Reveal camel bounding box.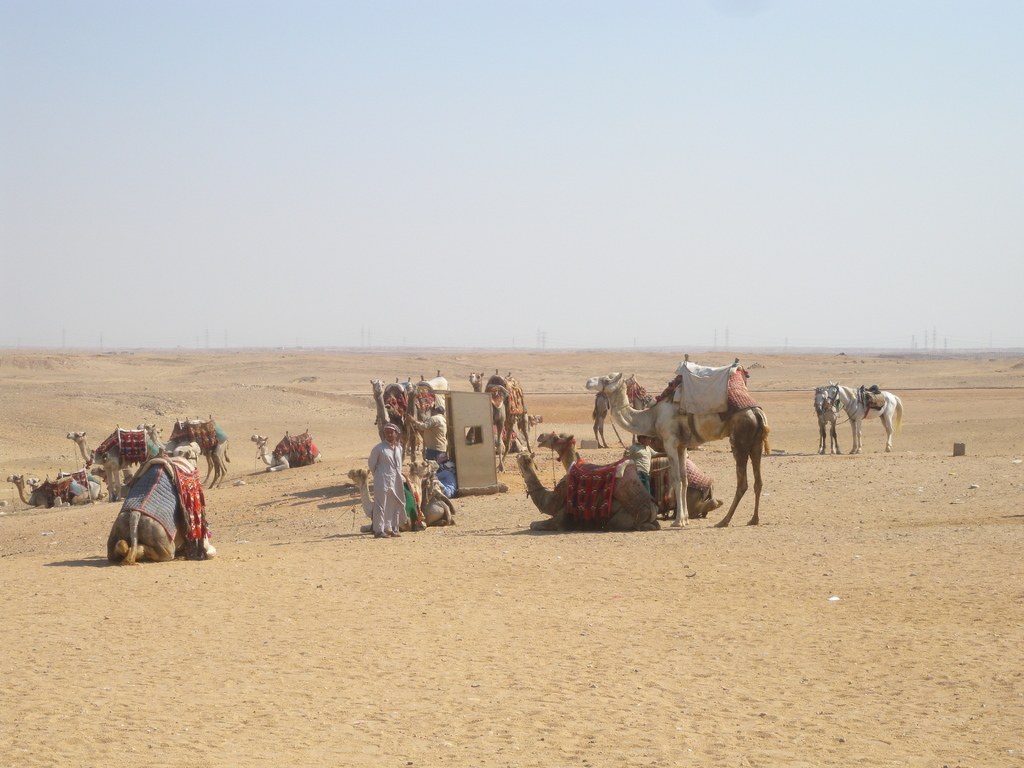
Revealed: <region>65, 431, 166, 504</region>.
